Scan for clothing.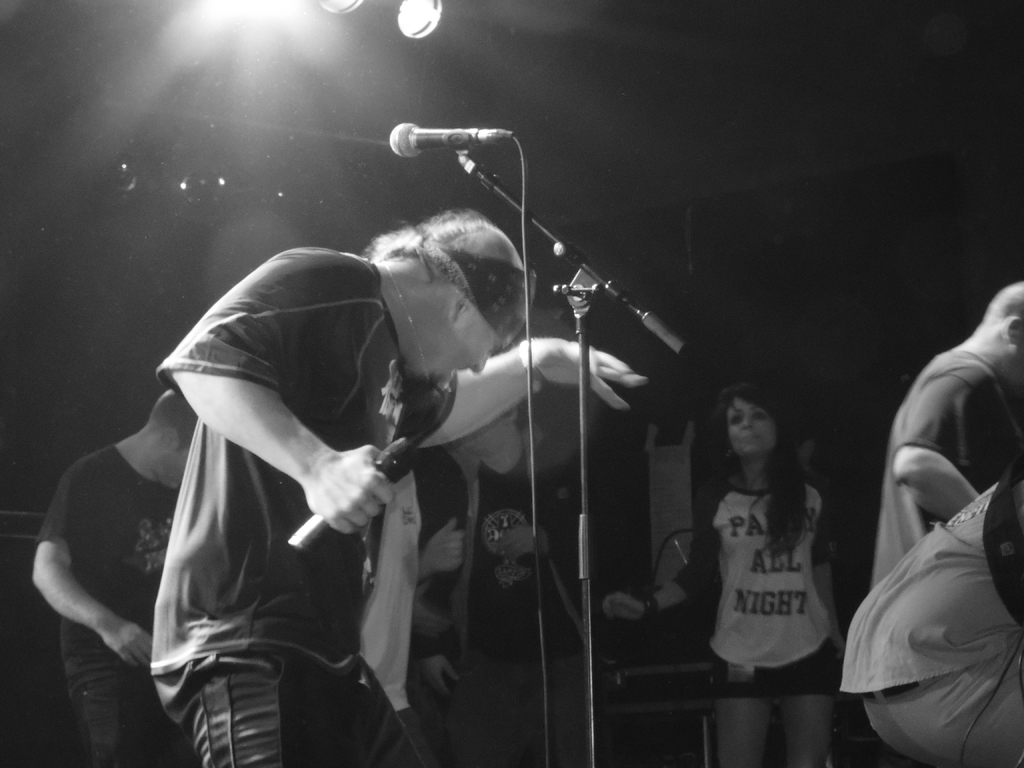
Scan result: region(868, 340, 1023, 584).
